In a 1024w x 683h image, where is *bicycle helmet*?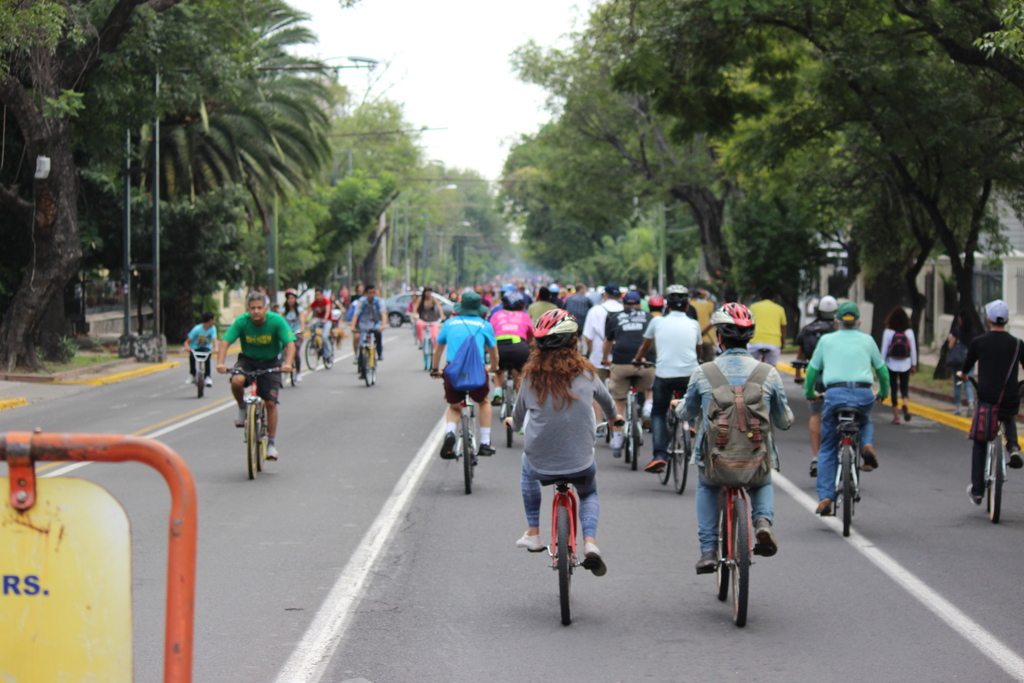
{"x1": 505, "y1": 289, "x2": 525, "y2": 306}.
